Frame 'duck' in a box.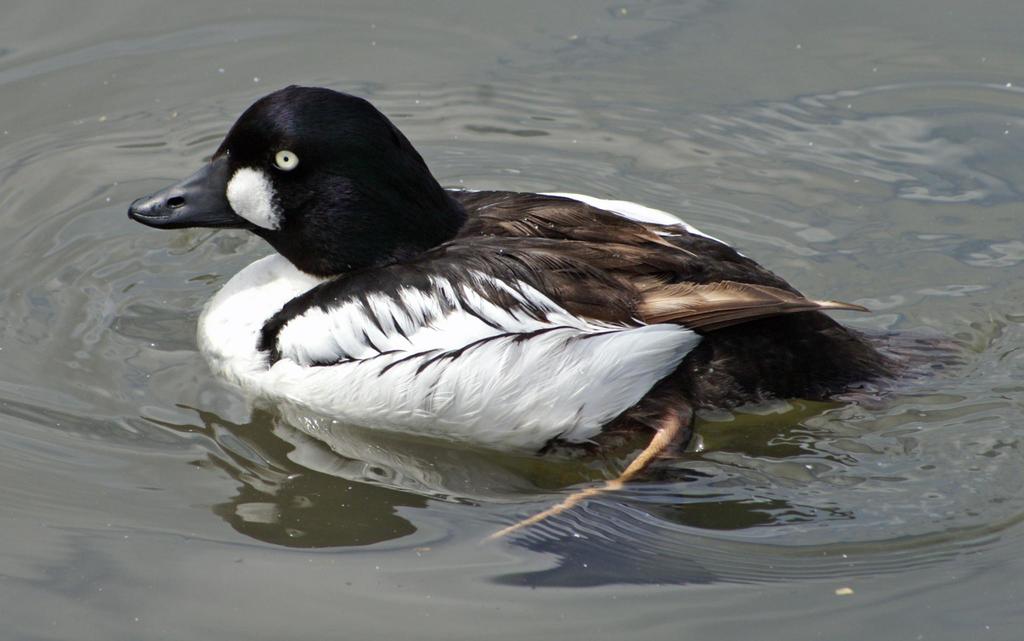
[x1=148, y1=56, x2=917, y2=497].
